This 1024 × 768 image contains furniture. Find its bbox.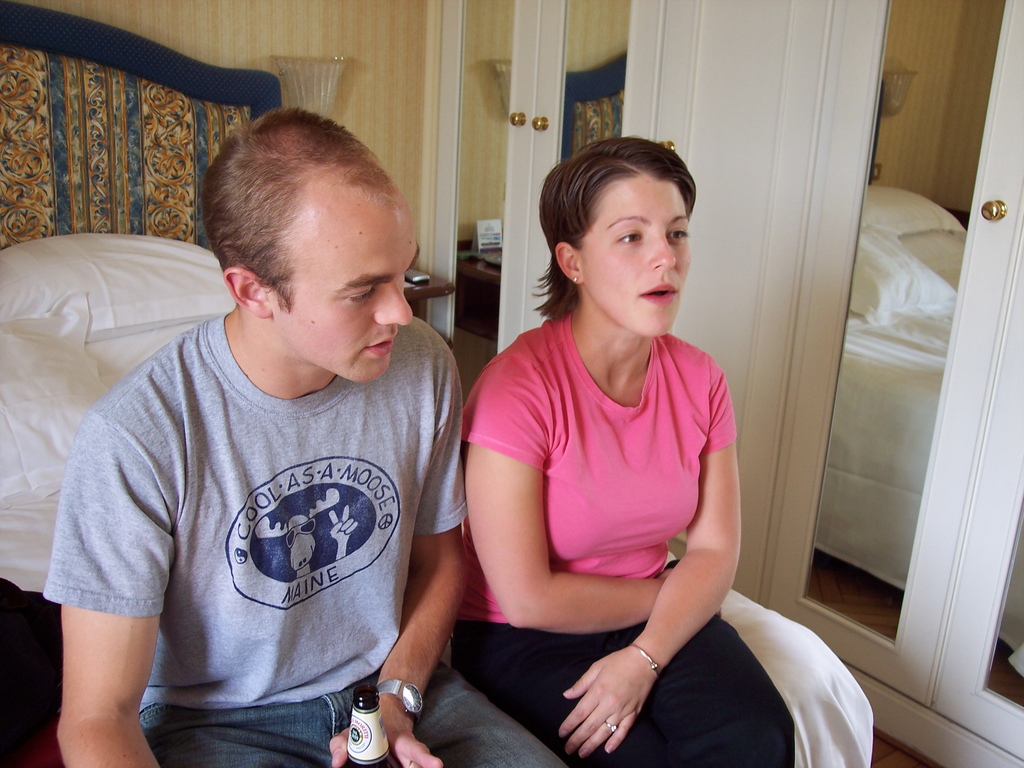
<box>403,266,457,324</box>.
